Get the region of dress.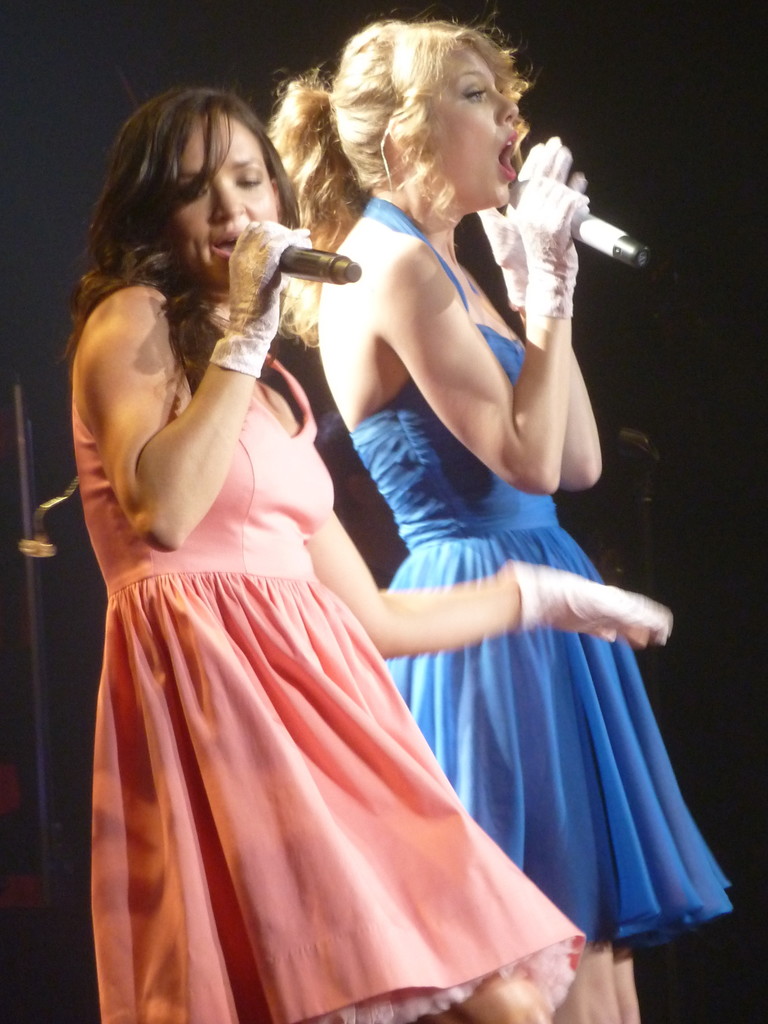
<bbox>346, 195, 733, 942</bbox>.
